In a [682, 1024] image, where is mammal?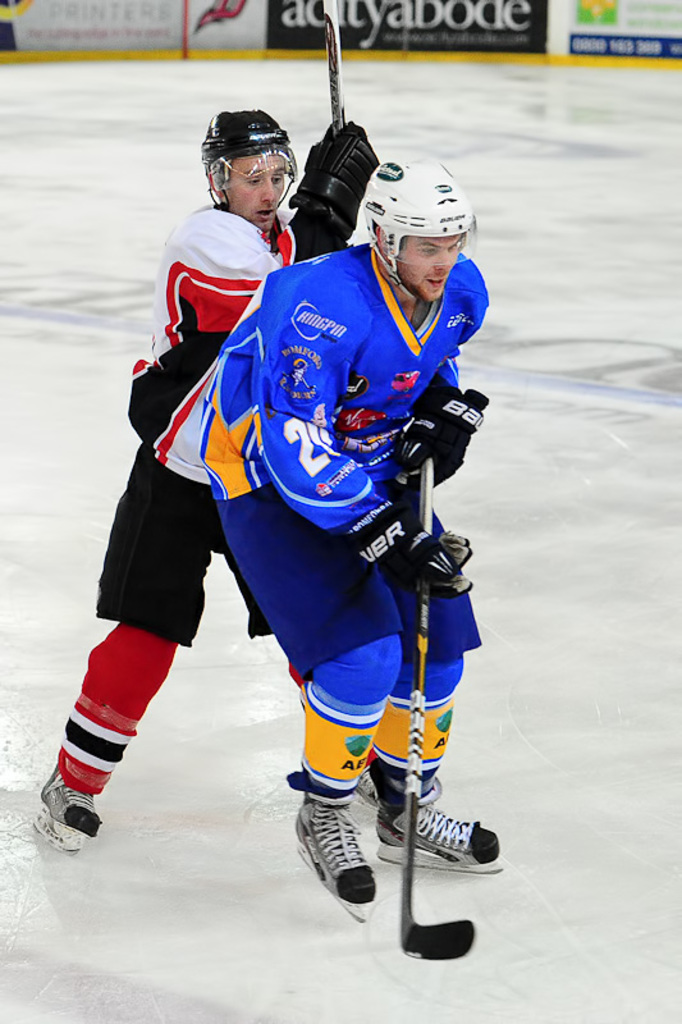
35:106:384:851.
